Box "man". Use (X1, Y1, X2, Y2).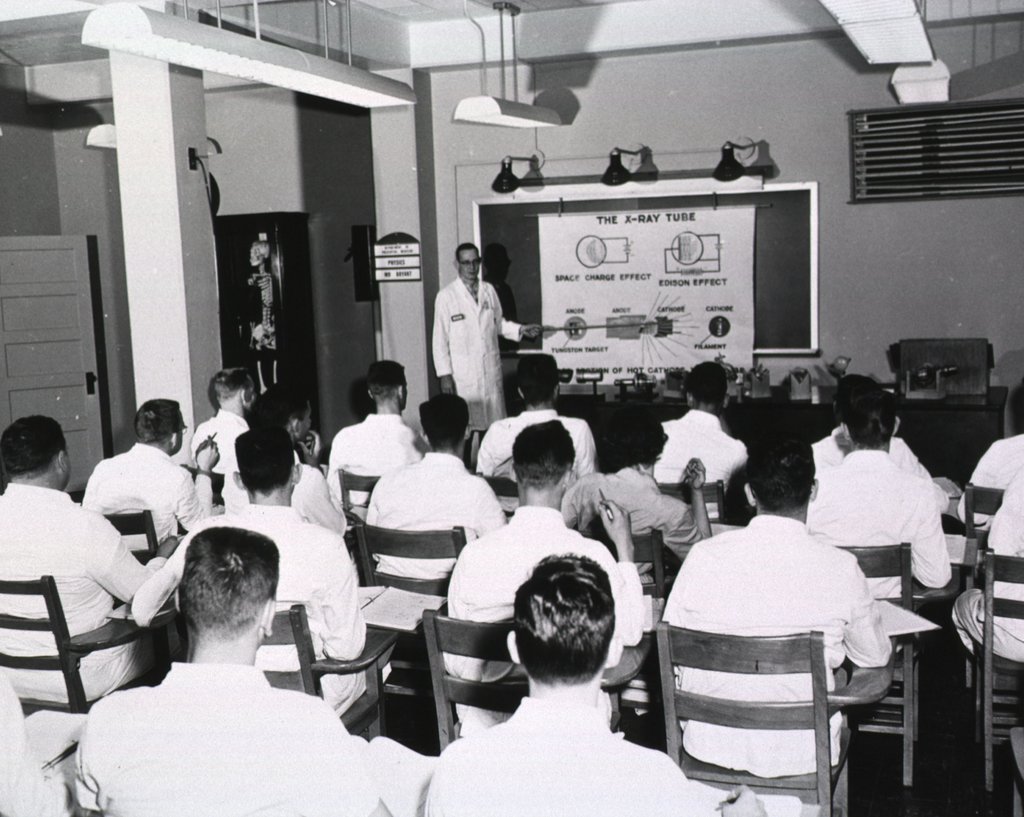
(432, 243, 544, 432).
